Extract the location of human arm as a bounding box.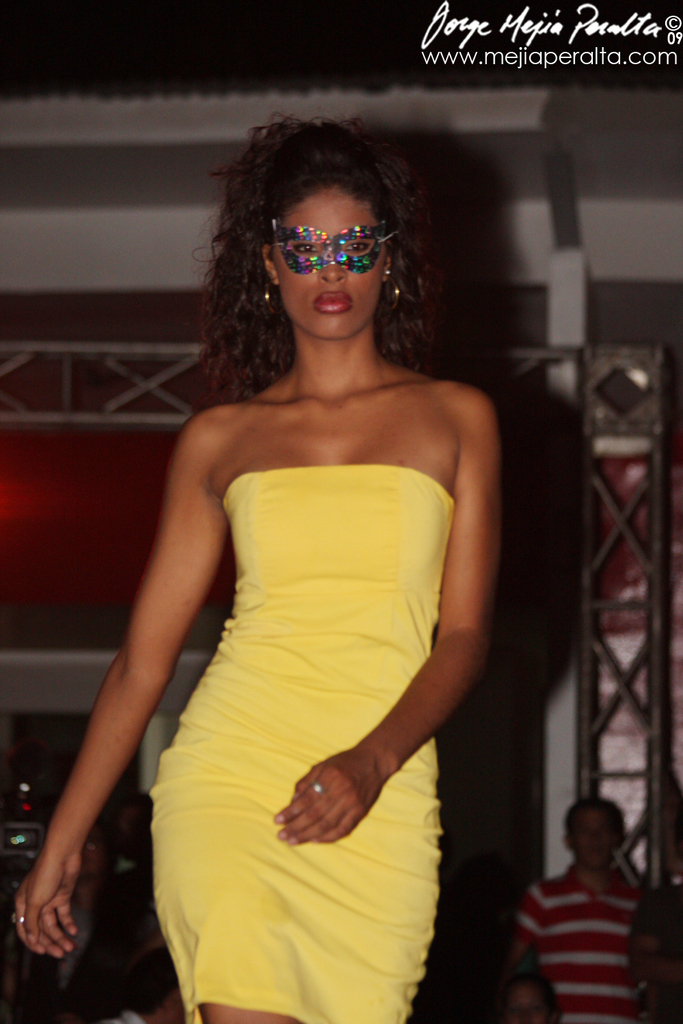
<region>494, 874, 534, 978</region>.
